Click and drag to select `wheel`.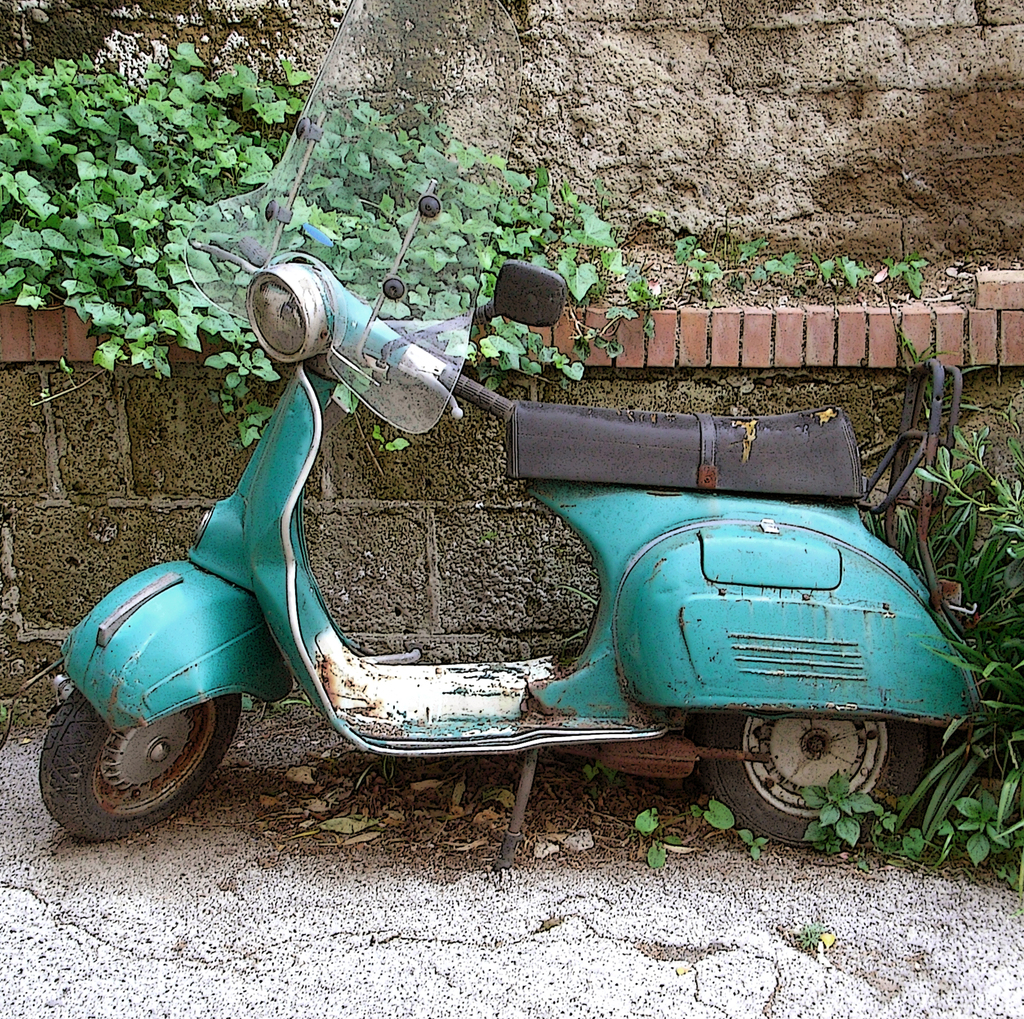
Selection: locate(712, 716, 895, 821).
